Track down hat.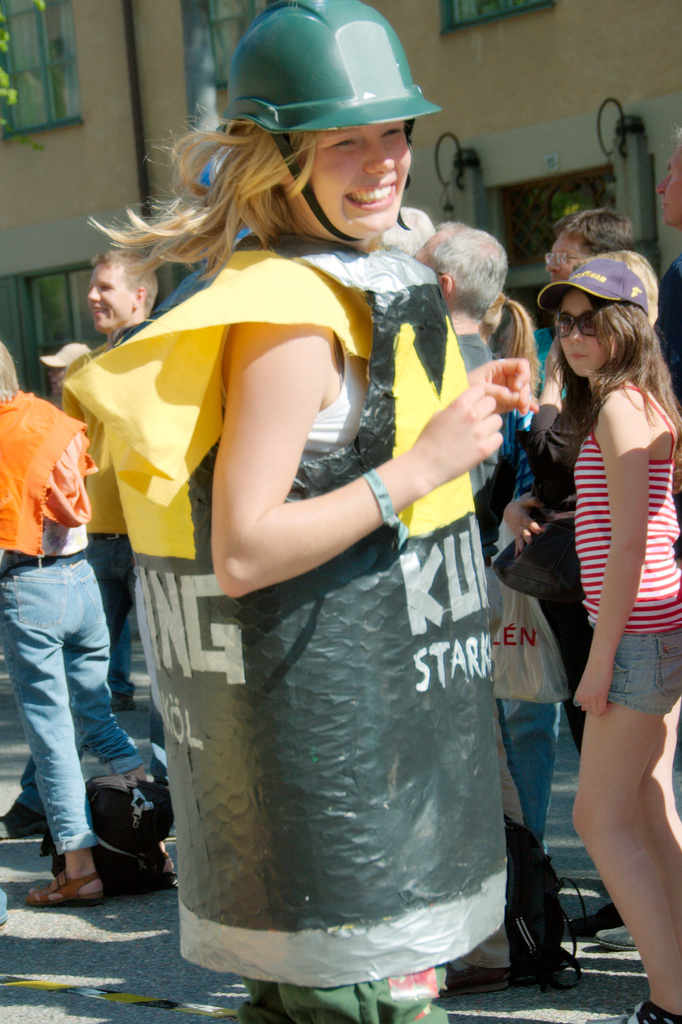
Tracked to 534/243/658/321.
